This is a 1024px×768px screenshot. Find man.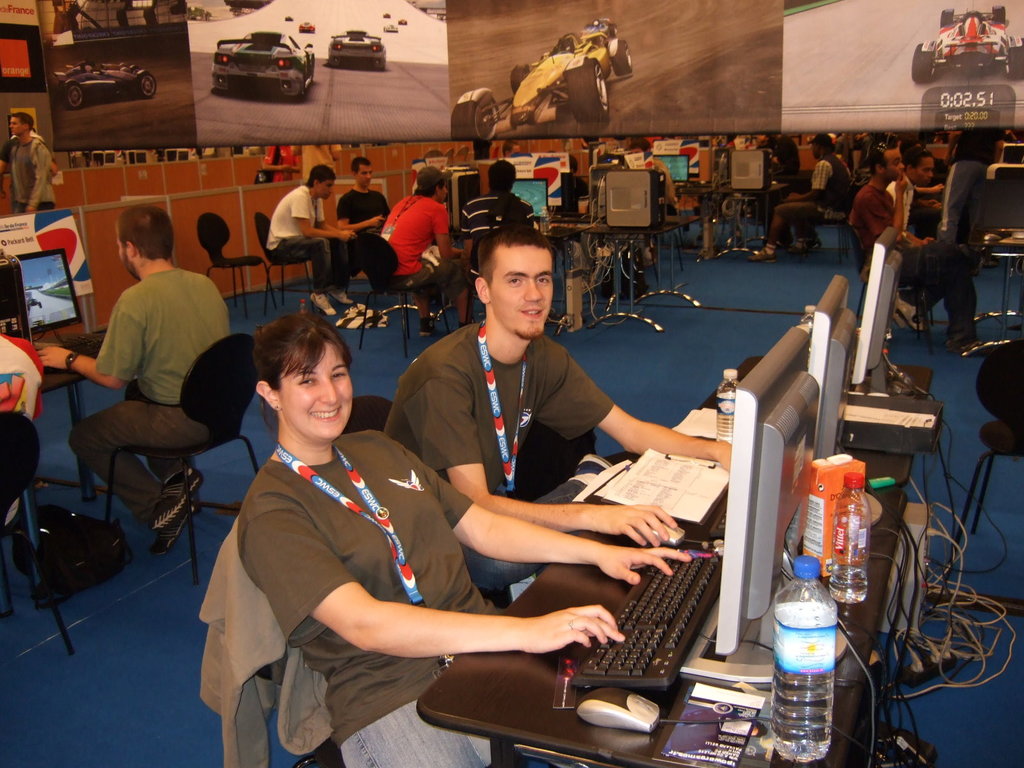
Bounding box: bbox=[457, 159, 541, 289].
